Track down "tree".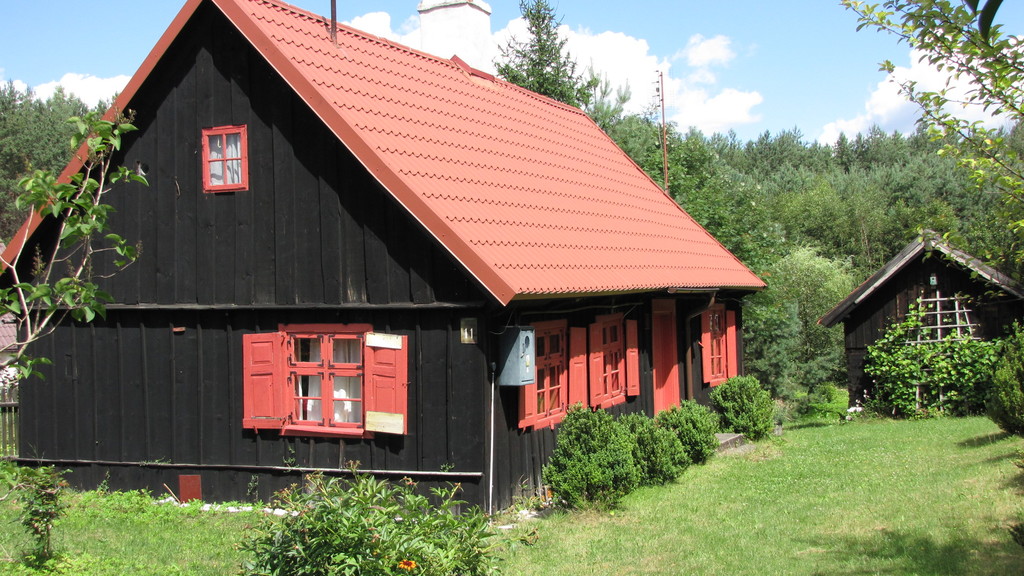
Tracked to box=[895, 120, 1023, 266].
